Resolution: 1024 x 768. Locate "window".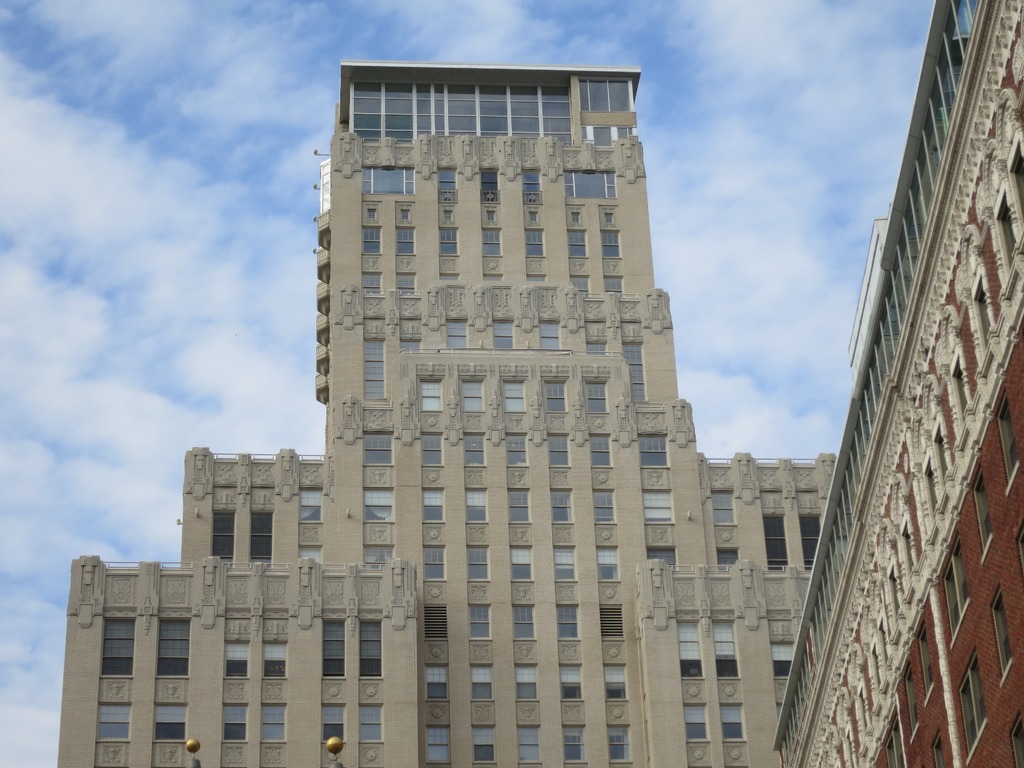
(left=570, top=212, right=579, bottom=223).
